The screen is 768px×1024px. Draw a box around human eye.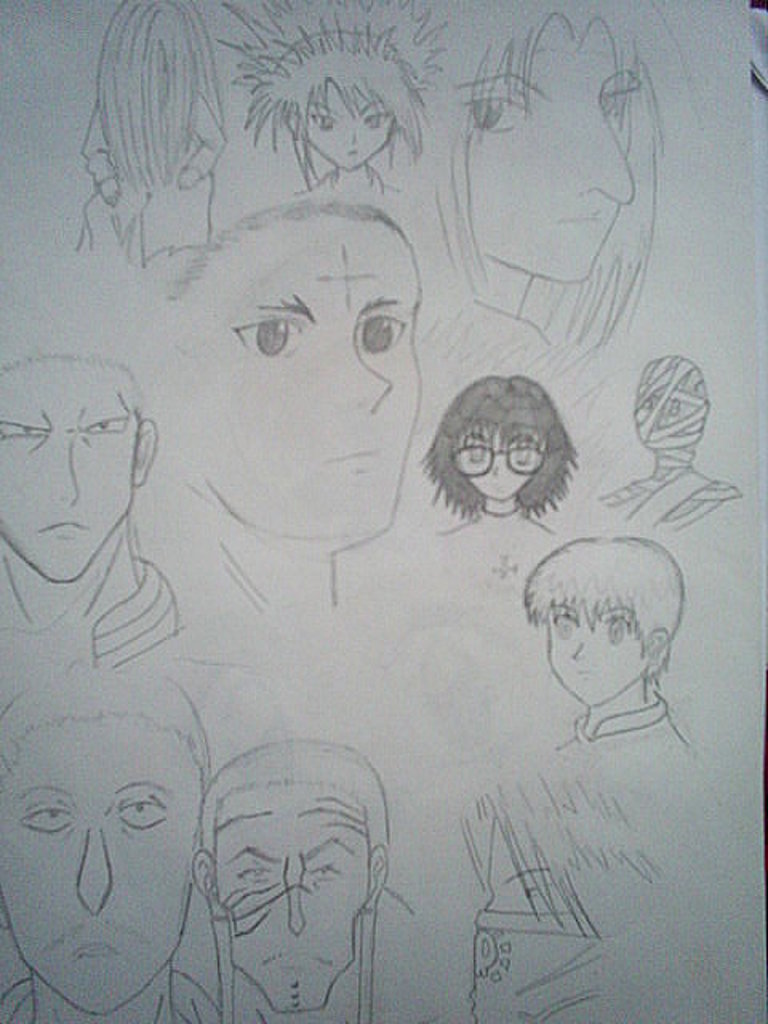
(0,421,50,440).
